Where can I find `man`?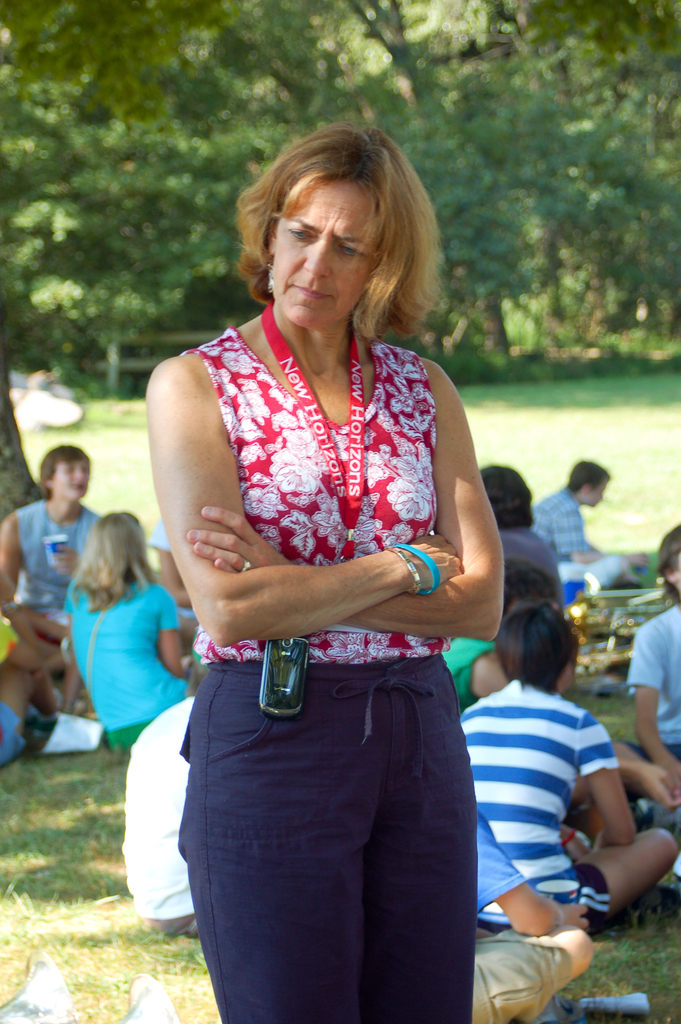
You can find it at [left=124, top=693, right=201, bottom=938].
